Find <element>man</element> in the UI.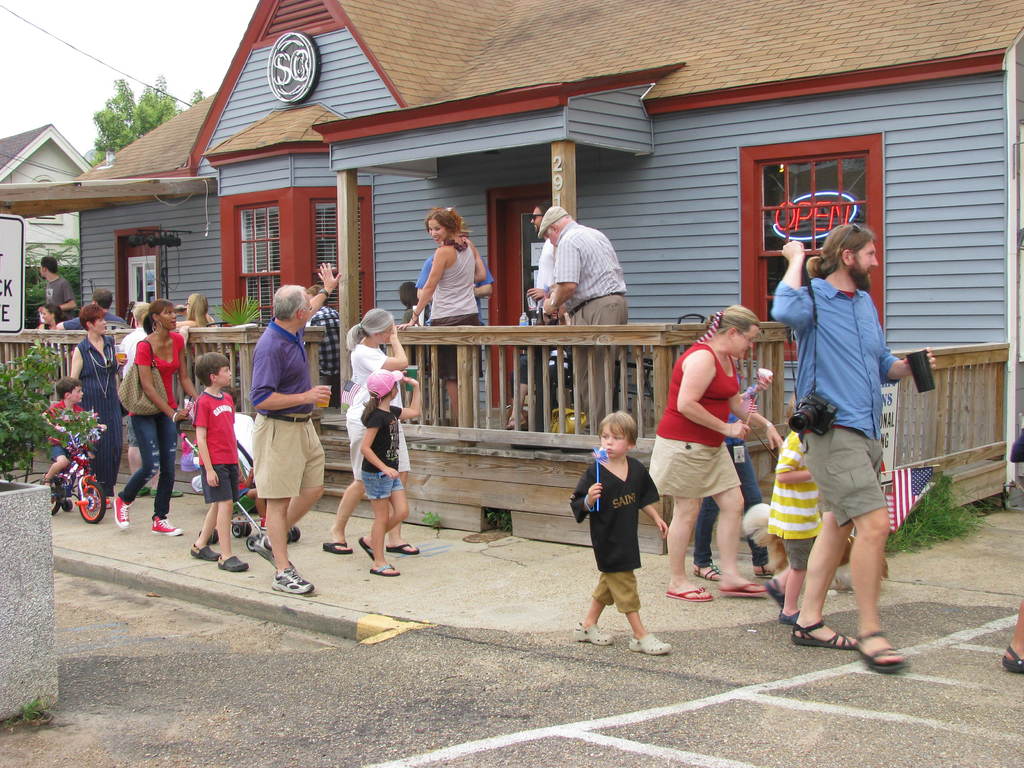
UI element at box=[760, 216, 943, 678].
